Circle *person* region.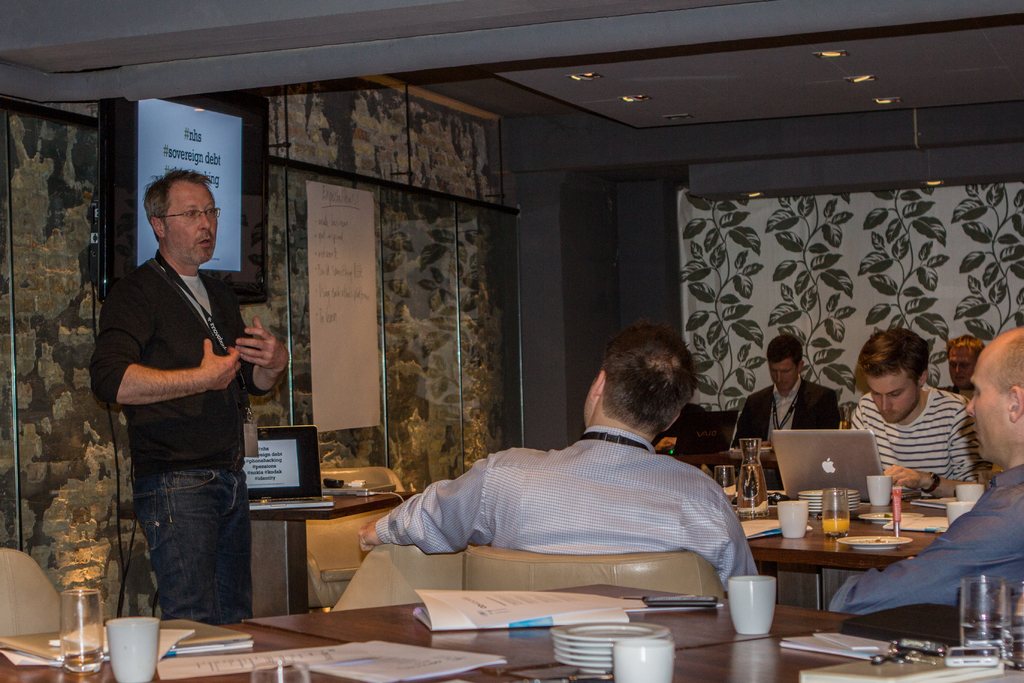
Region: BBox(939, 333, 990, 404).
